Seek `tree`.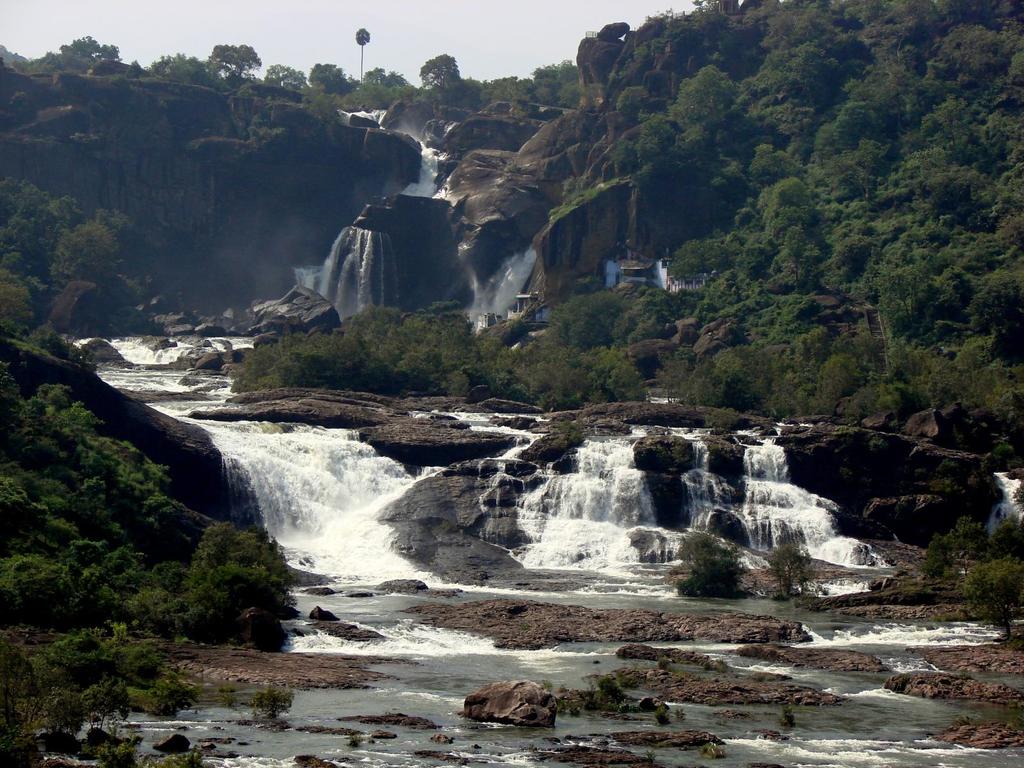
[x1=211, y1=41, x2=259, y2=76].
